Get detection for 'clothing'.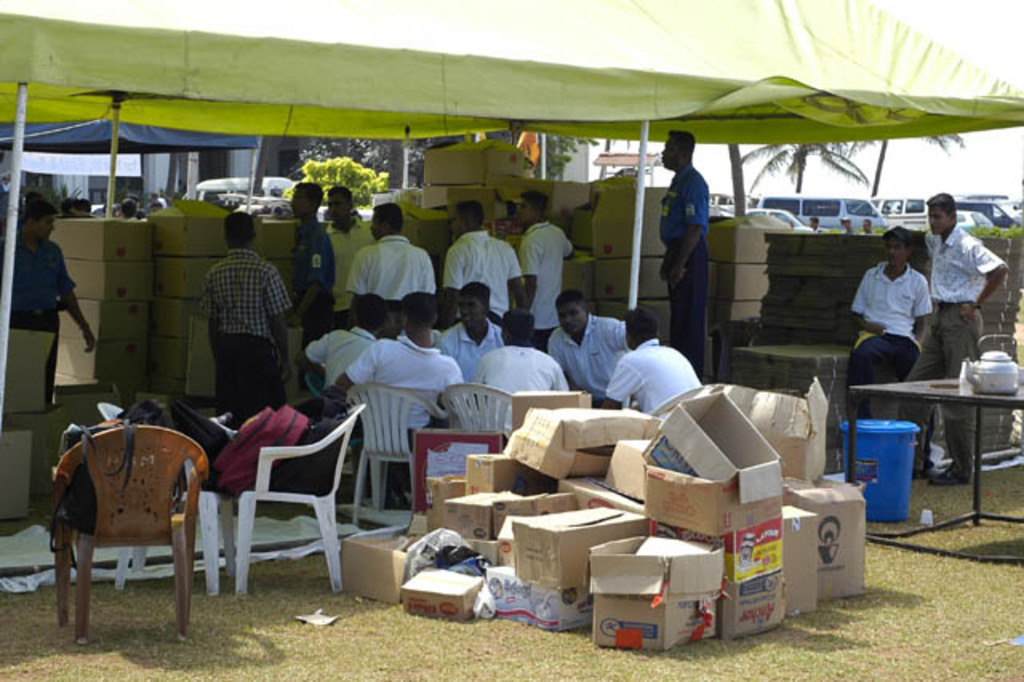
Detection: [left=347, top=231, right=435, bottom=298].
